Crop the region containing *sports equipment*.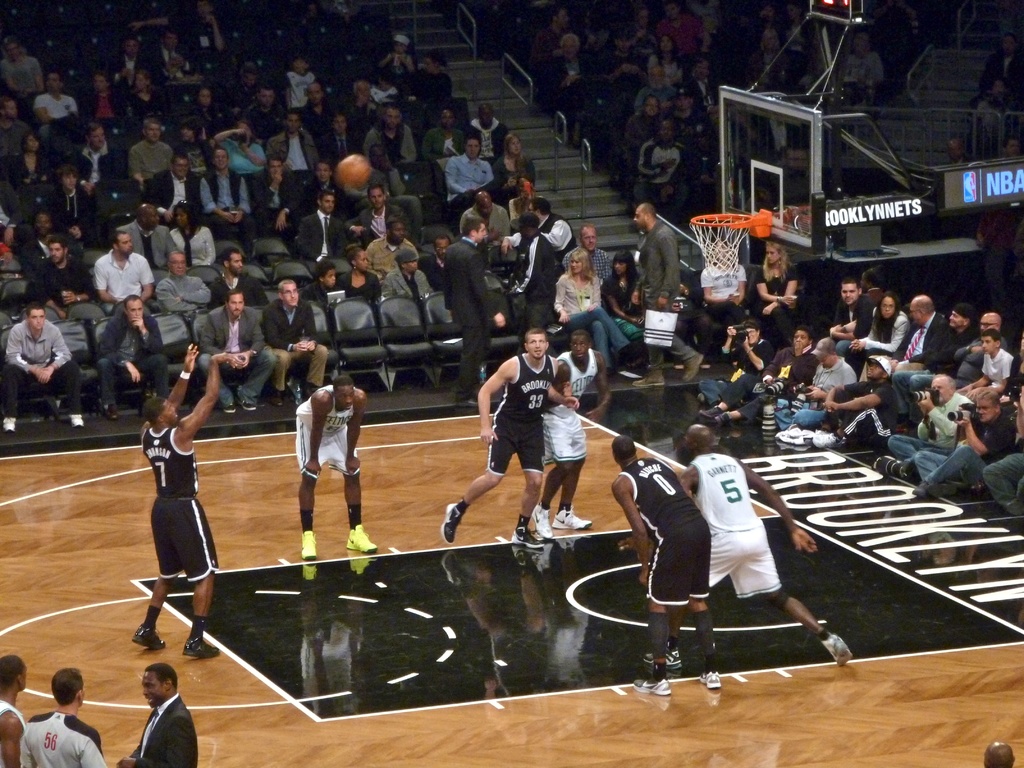
Crop region: {"left": 335, "top": 153, "right": 373, "bottom": 191}.
